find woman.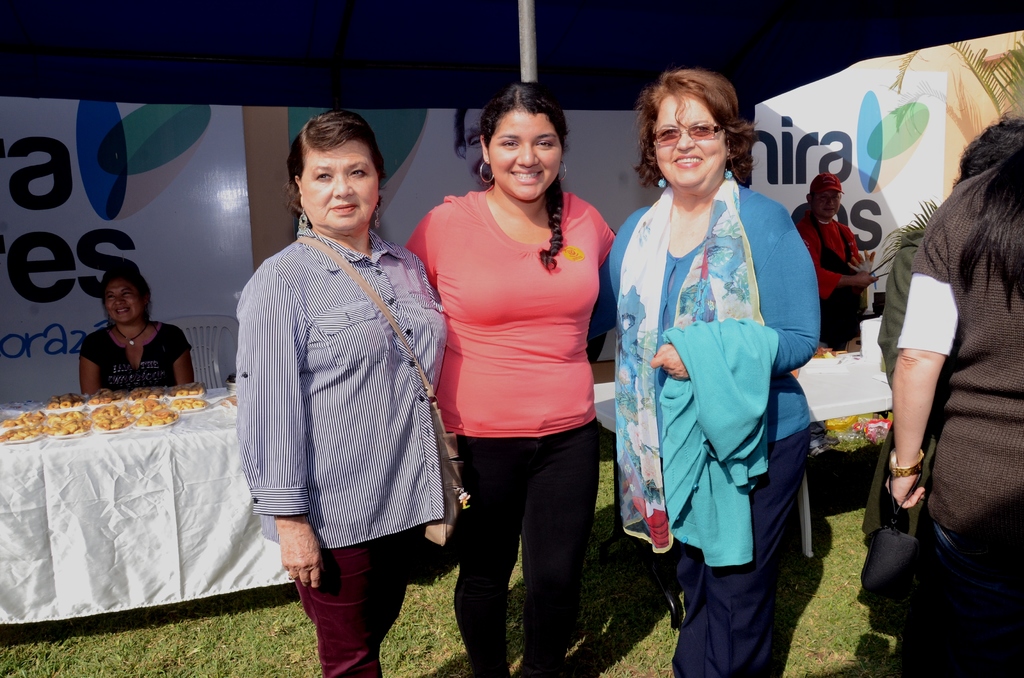
<region>64, 266, 182, 411</region>.
